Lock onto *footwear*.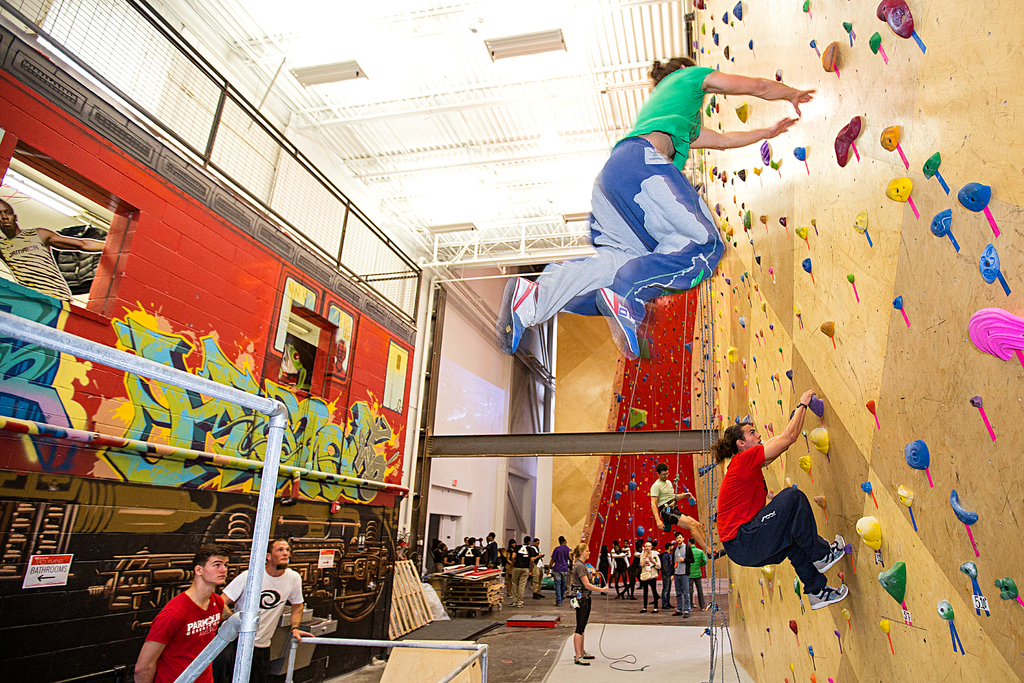
Locked: select_region(614, 595, 620, 598).
